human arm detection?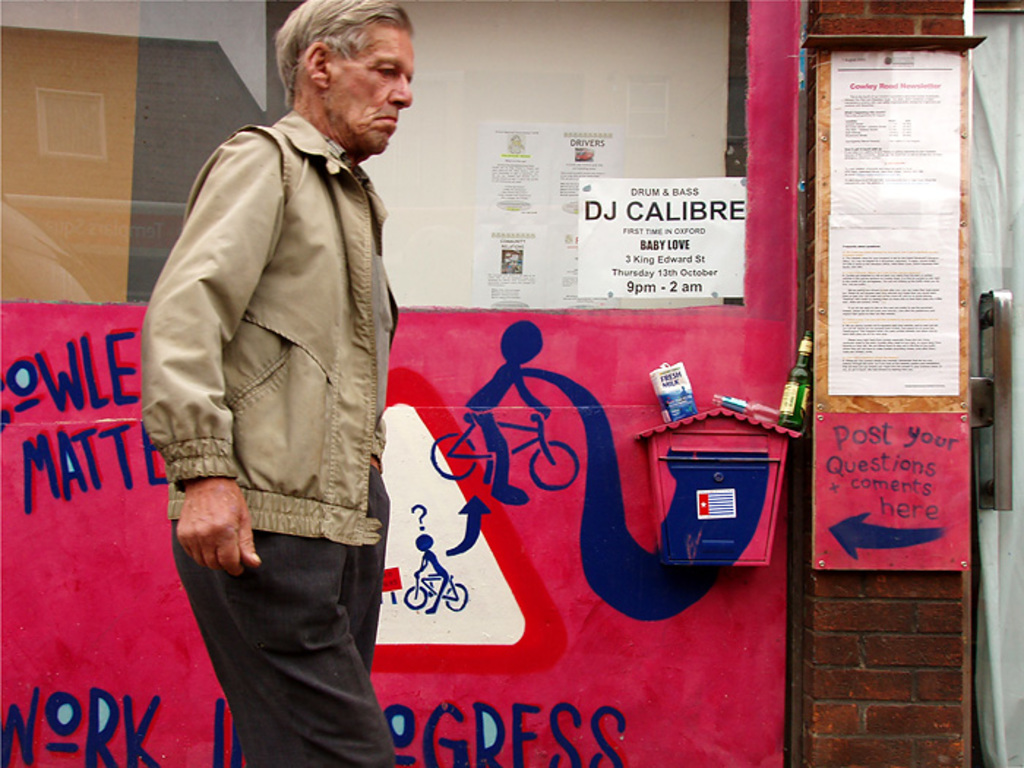
173:474:263:579
